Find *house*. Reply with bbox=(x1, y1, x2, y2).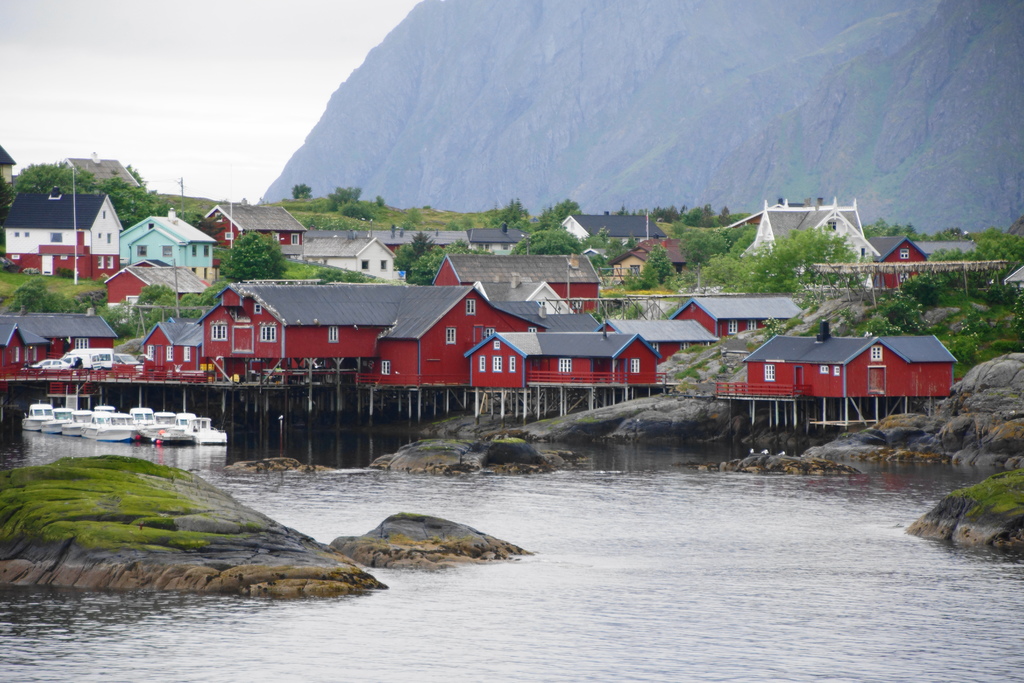
bbox=(605, 236, 689, 276).
